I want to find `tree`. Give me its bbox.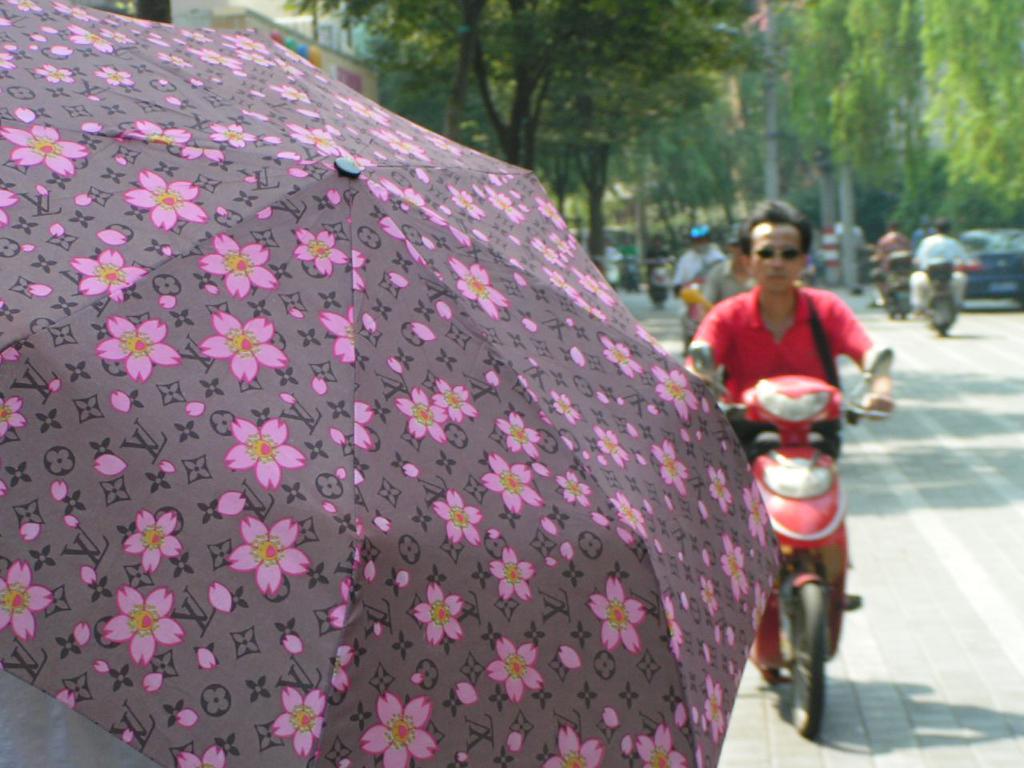
(left=282, top=0, right=772, bottom=172).
